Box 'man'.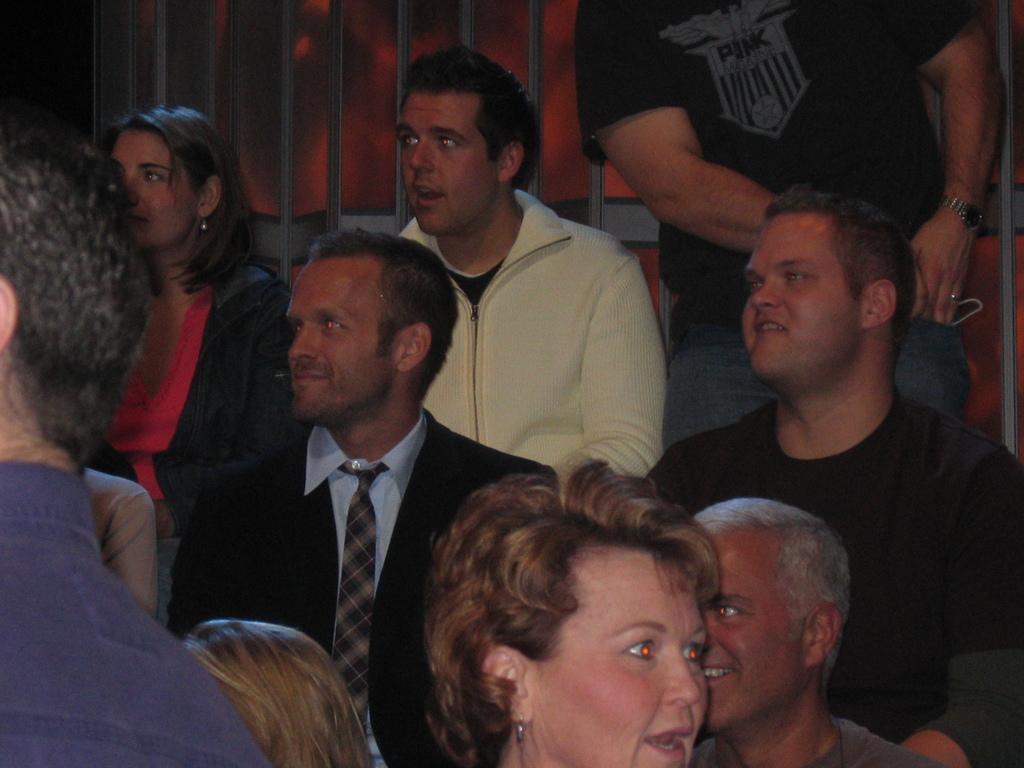
left=0, top=126, right=272, bottom=767.
